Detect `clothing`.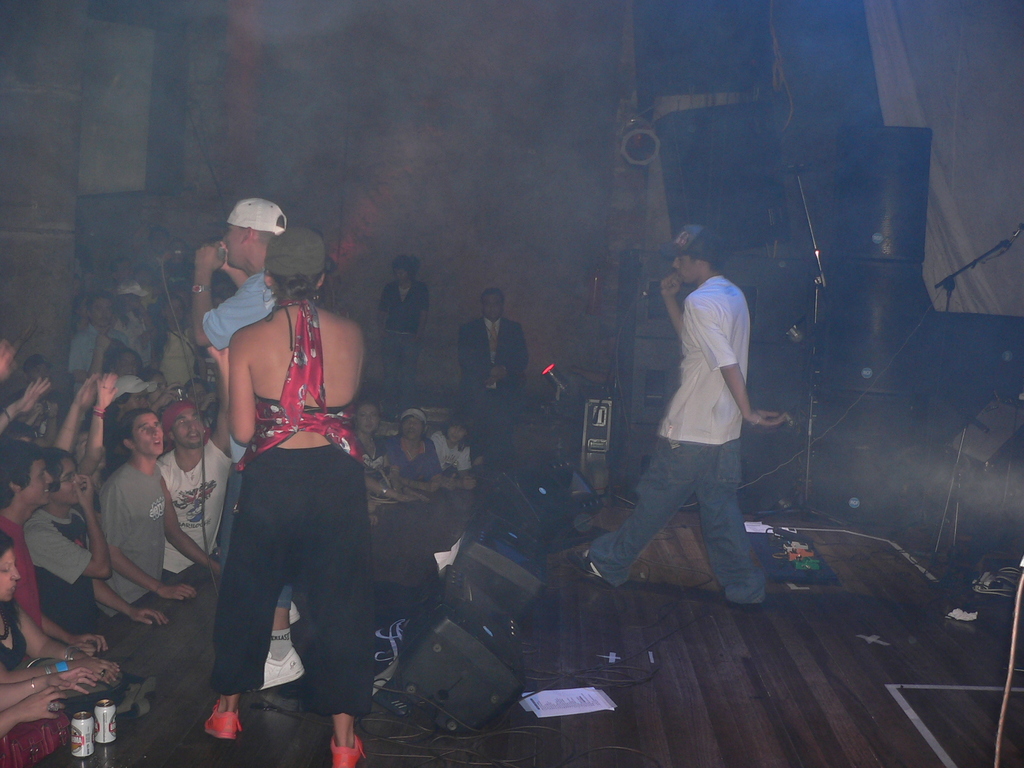
Detected at Rect(0, 516, 40, 621).
